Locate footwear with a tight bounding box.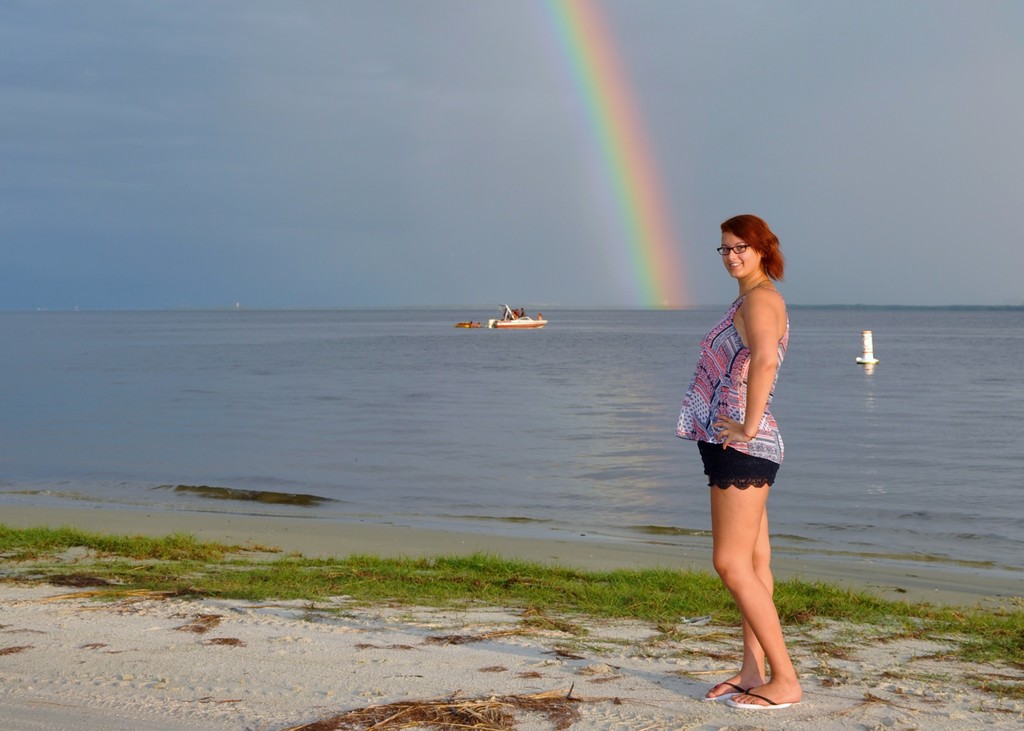
detection(719, 606, 805, 702).
